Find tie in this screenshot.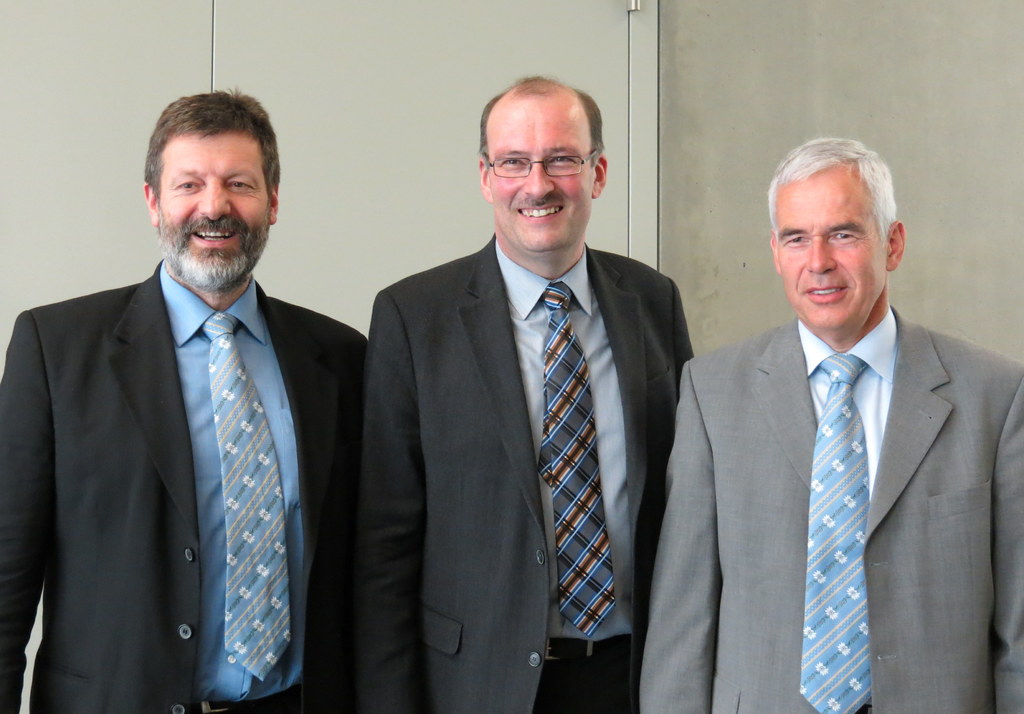
The bounding box for tie is l=797, t=347, r=890, b=713.
